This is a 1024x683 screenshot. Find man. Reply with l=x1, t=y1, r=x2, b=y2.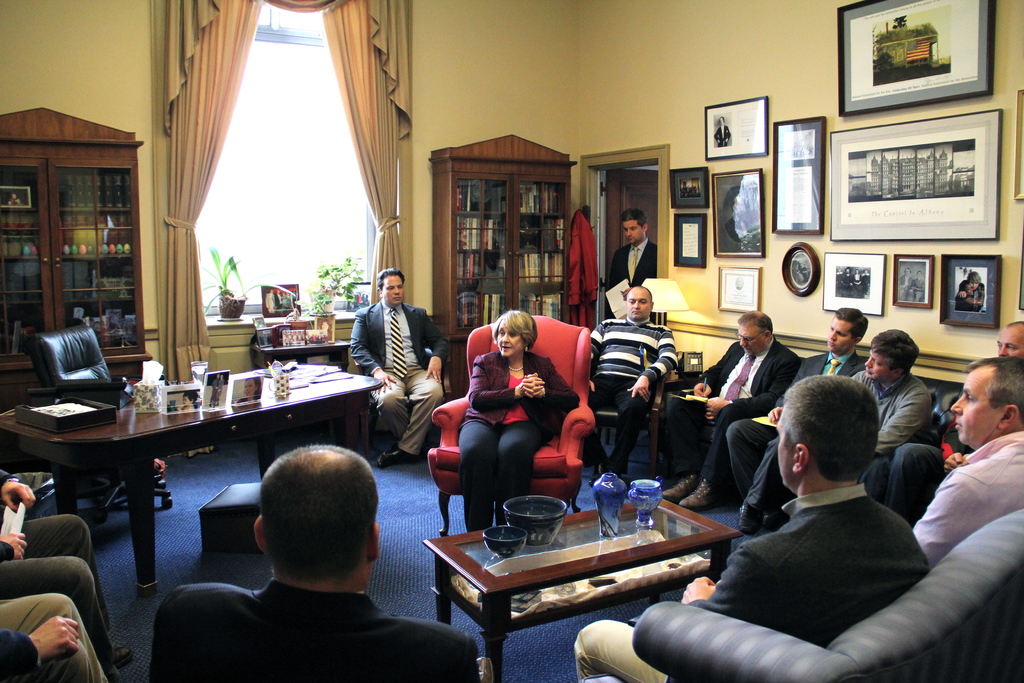
l=661, t=310, r=802, b=511.
